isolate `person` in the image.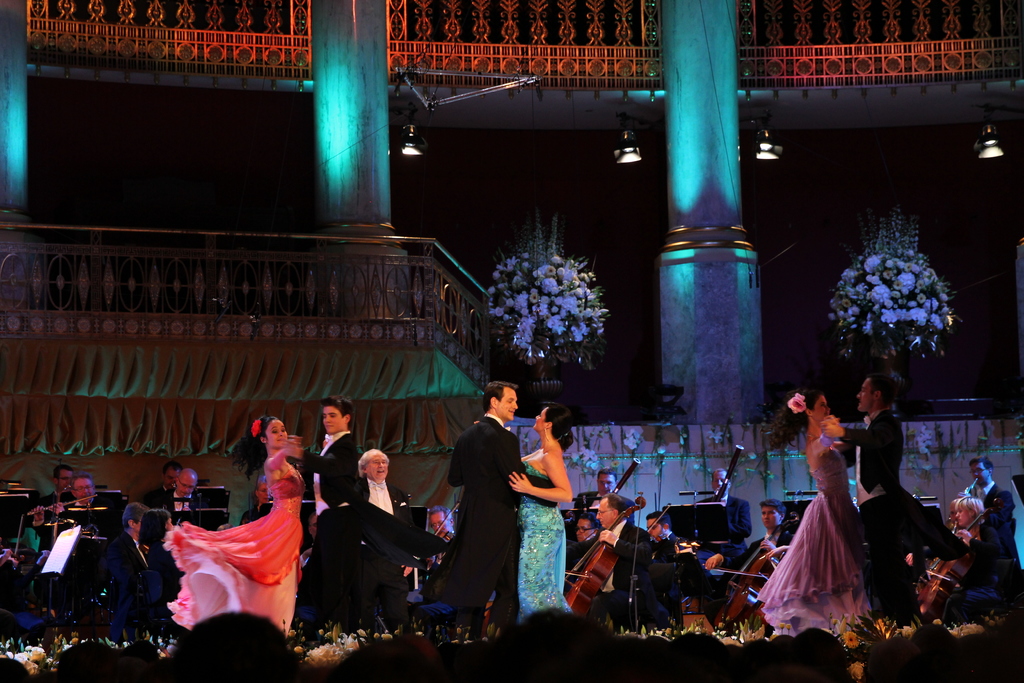
Isolated region: l=441, t=375, r=540, b=632.
